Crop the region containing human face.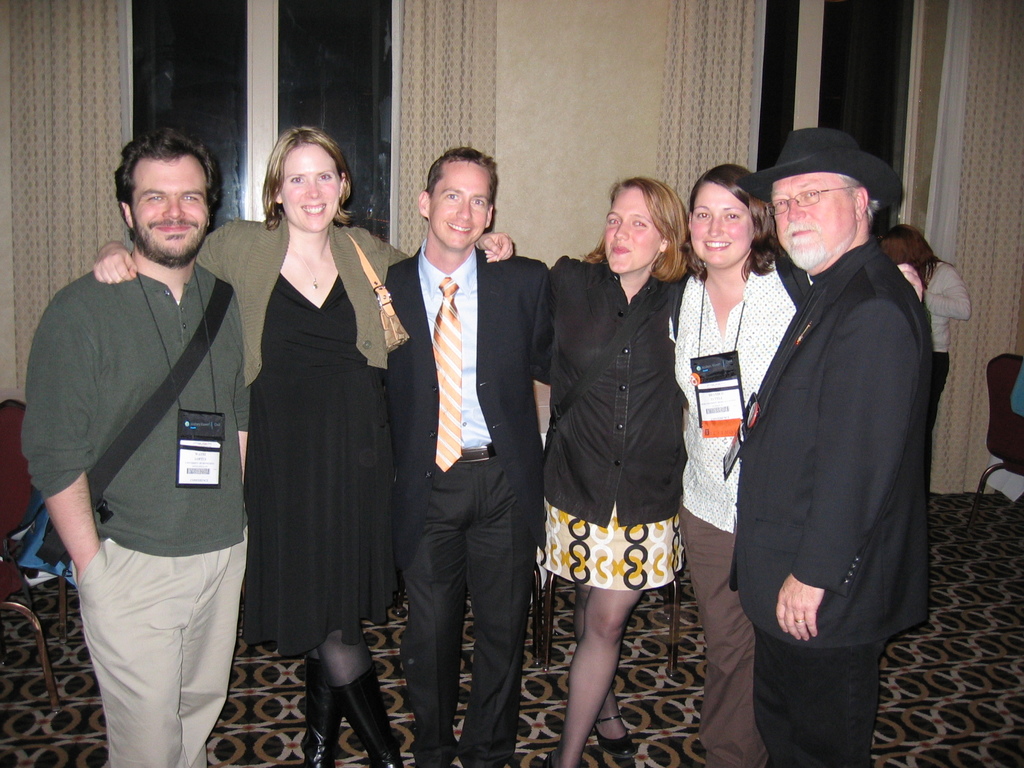
Crop region: region(604, 184, 661, 276).
